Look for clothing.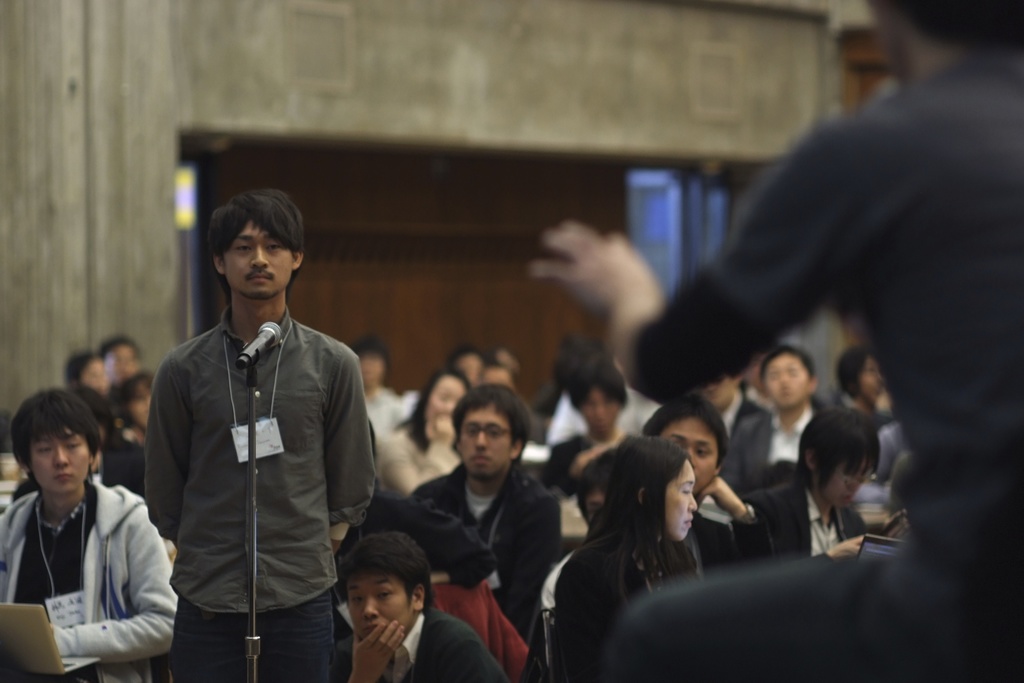
Found: (124,250,379,667).
